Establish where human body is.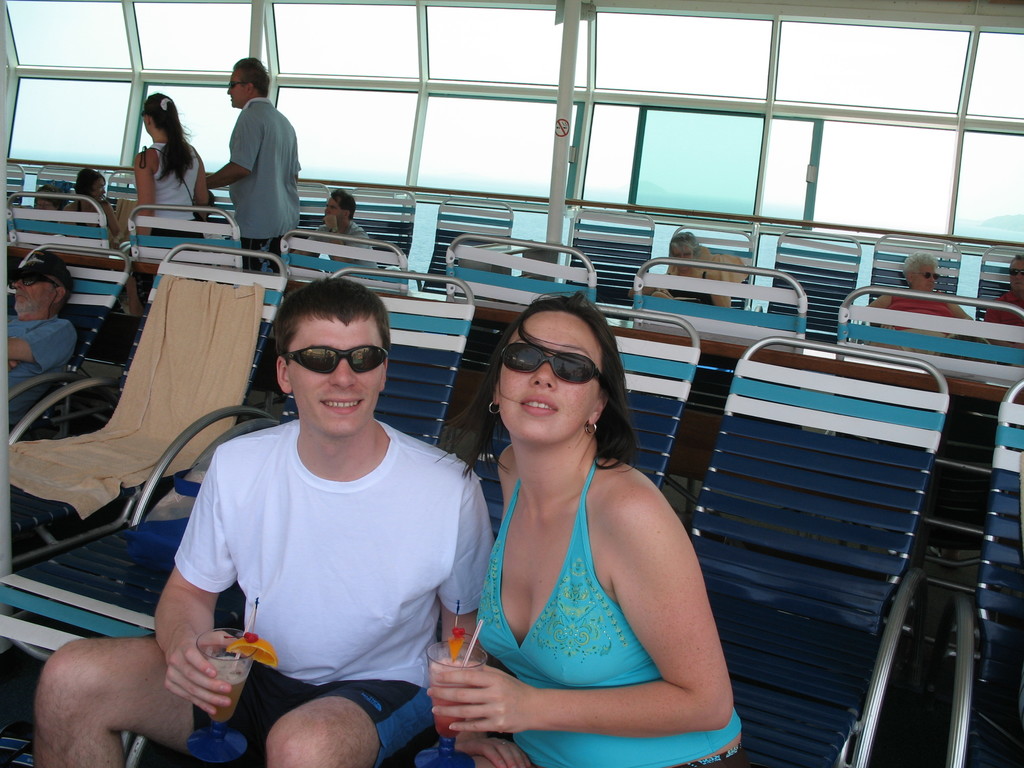
Established at 868 257 968 330.
